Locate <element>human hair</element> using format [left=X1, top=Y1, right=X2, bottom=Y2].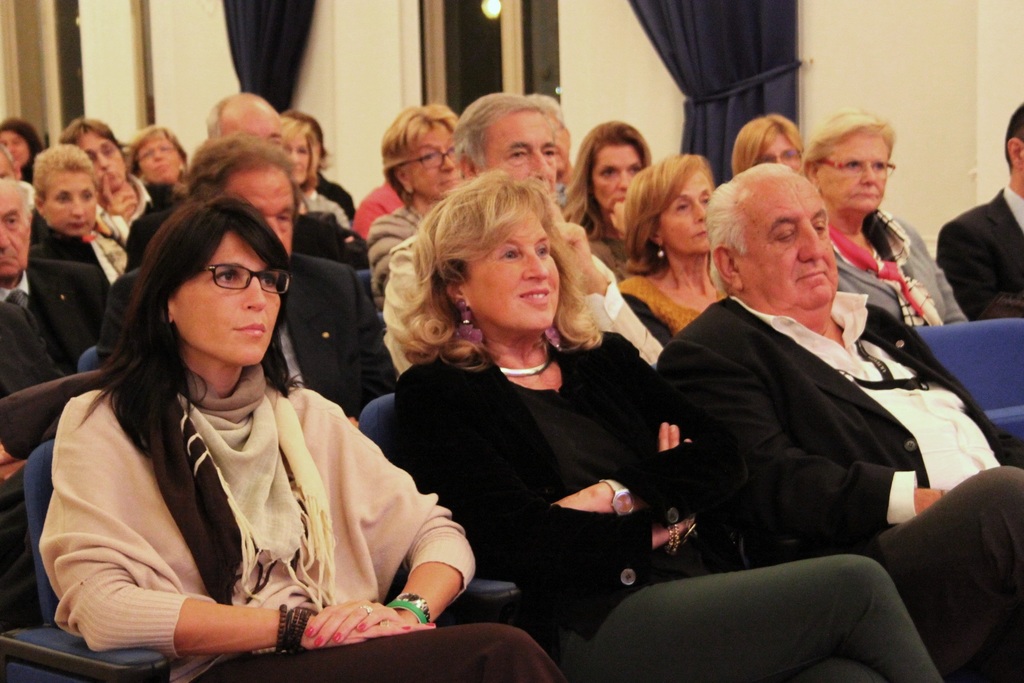
[left=1002, top=101, right=1023, bottom=173].
